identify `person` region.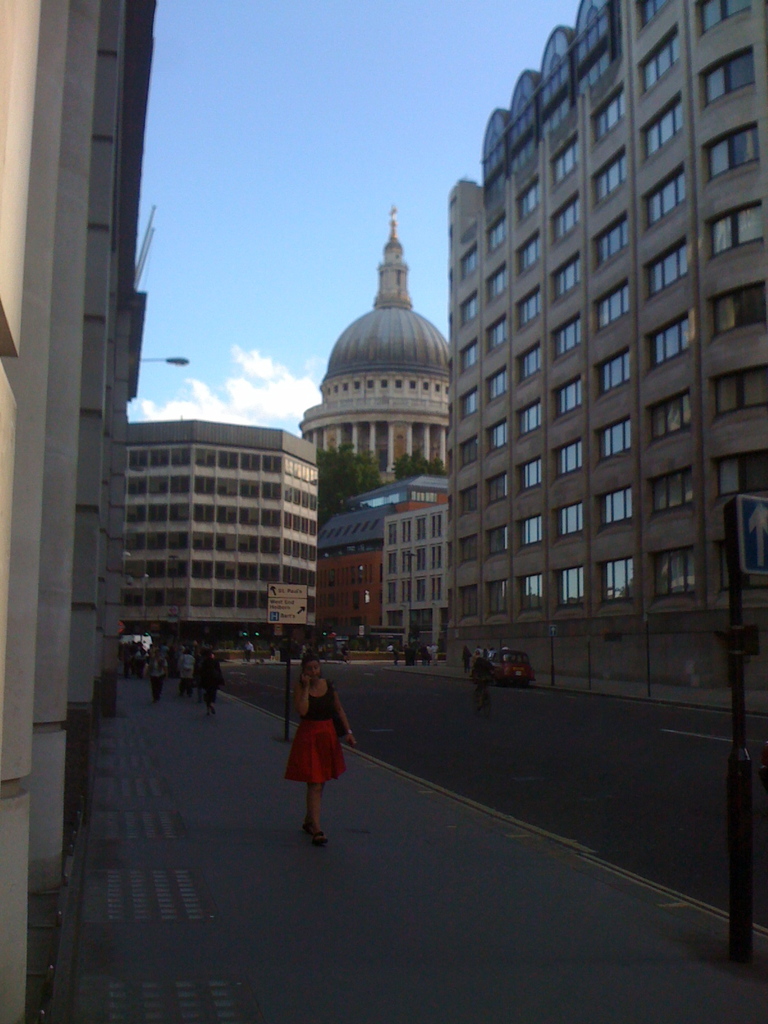
Region: [468,648,496,710].
